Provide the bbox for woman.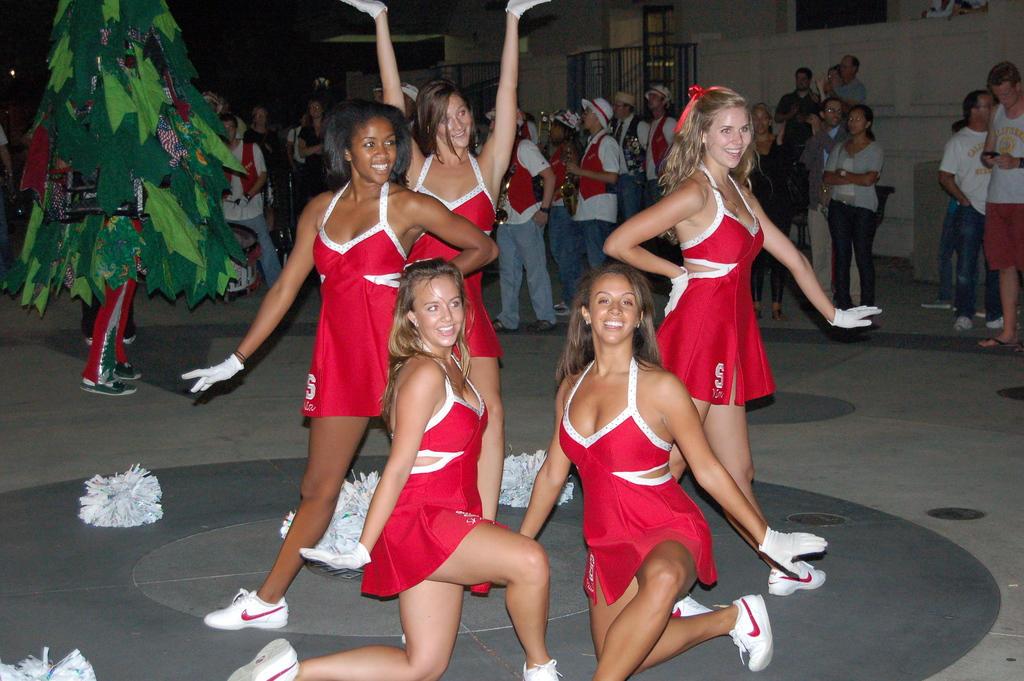
Rect(605, 82, 884, 594).
